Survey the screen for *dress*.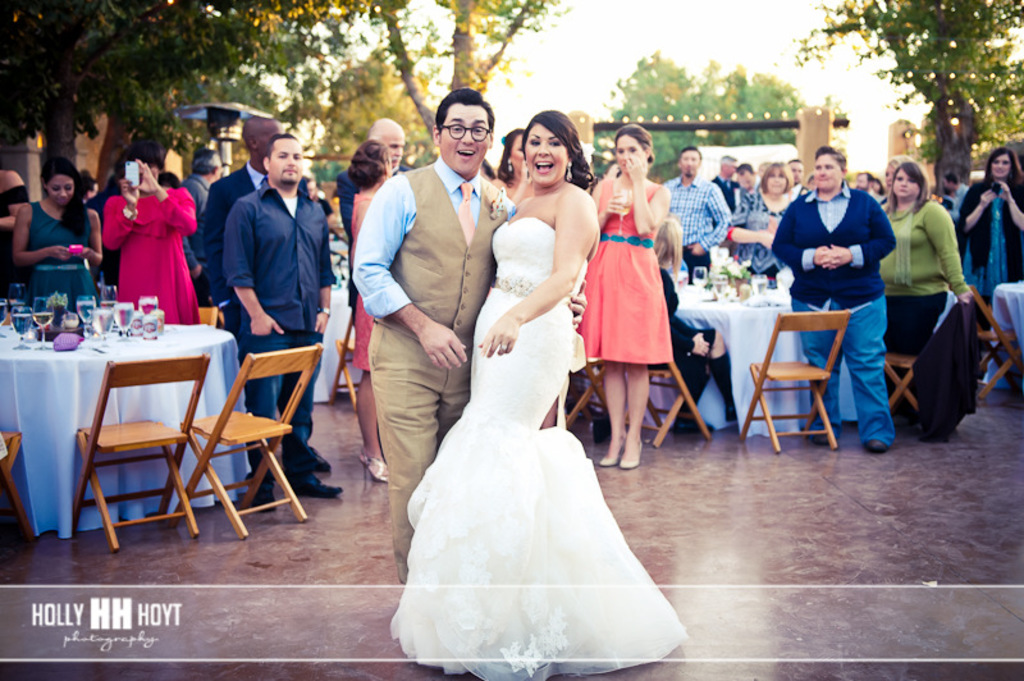
Survey found: (x1=100, y1=183, x2=201, y2=324).
